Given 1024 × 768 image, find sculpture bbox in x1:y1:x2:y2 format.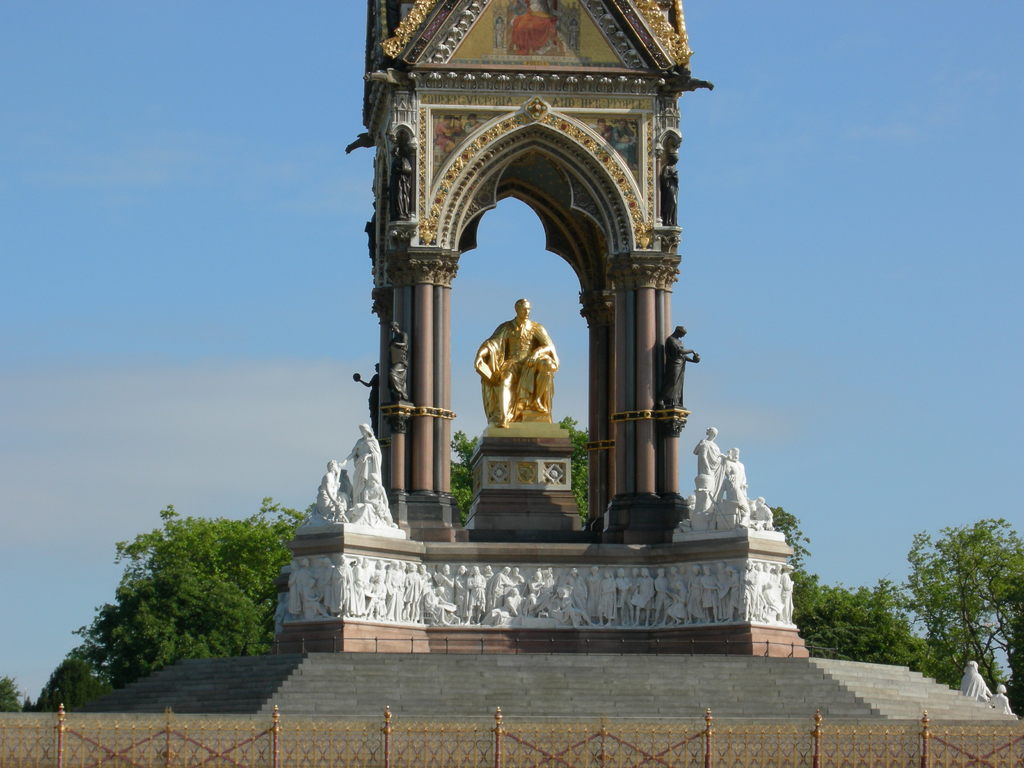
336:552:356:620.
